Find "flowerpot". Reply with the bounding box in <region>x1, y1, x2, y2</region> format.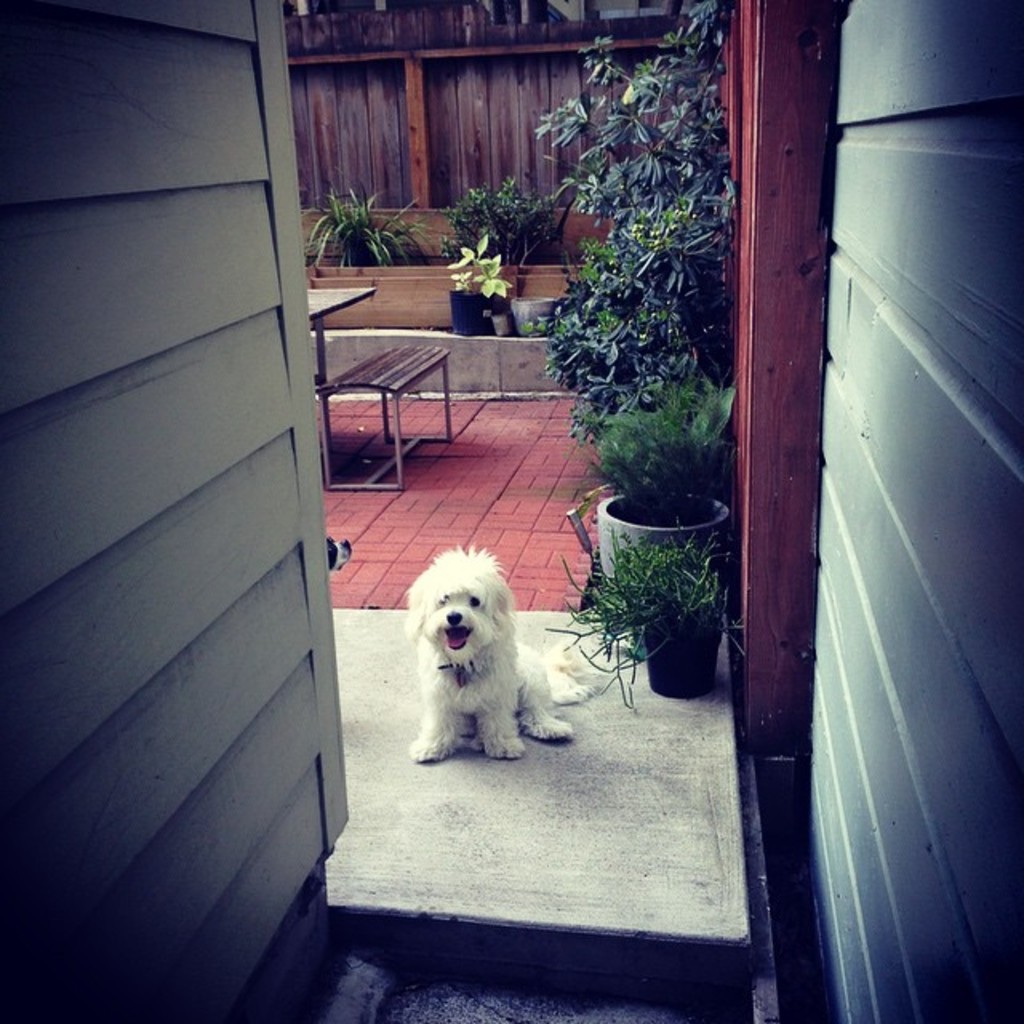
<region>632, 608, 731, 704</region>.
